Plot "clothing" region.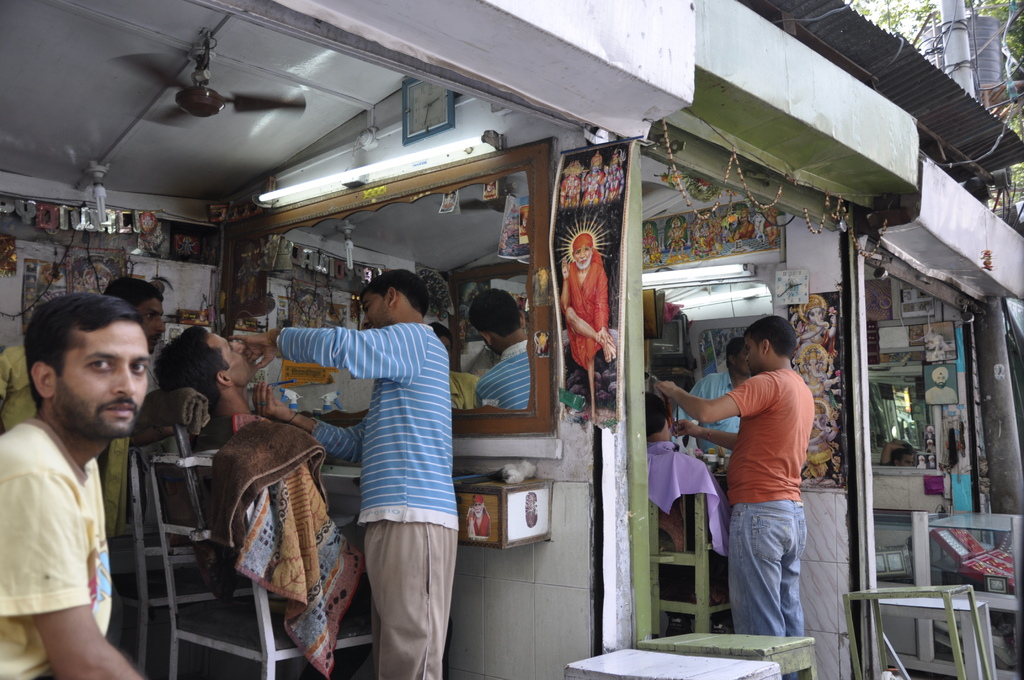
Plotted at 924, 385, 958, 407.
